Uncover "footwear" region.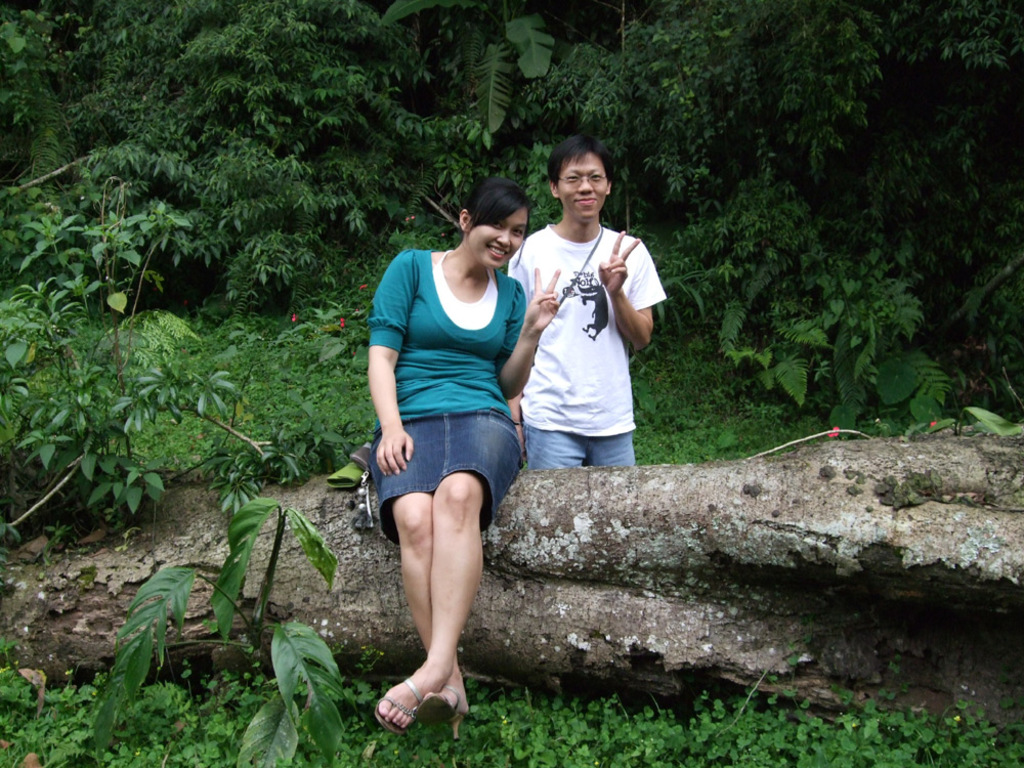
Uncovered: crop(407, 683, 464, 738).
